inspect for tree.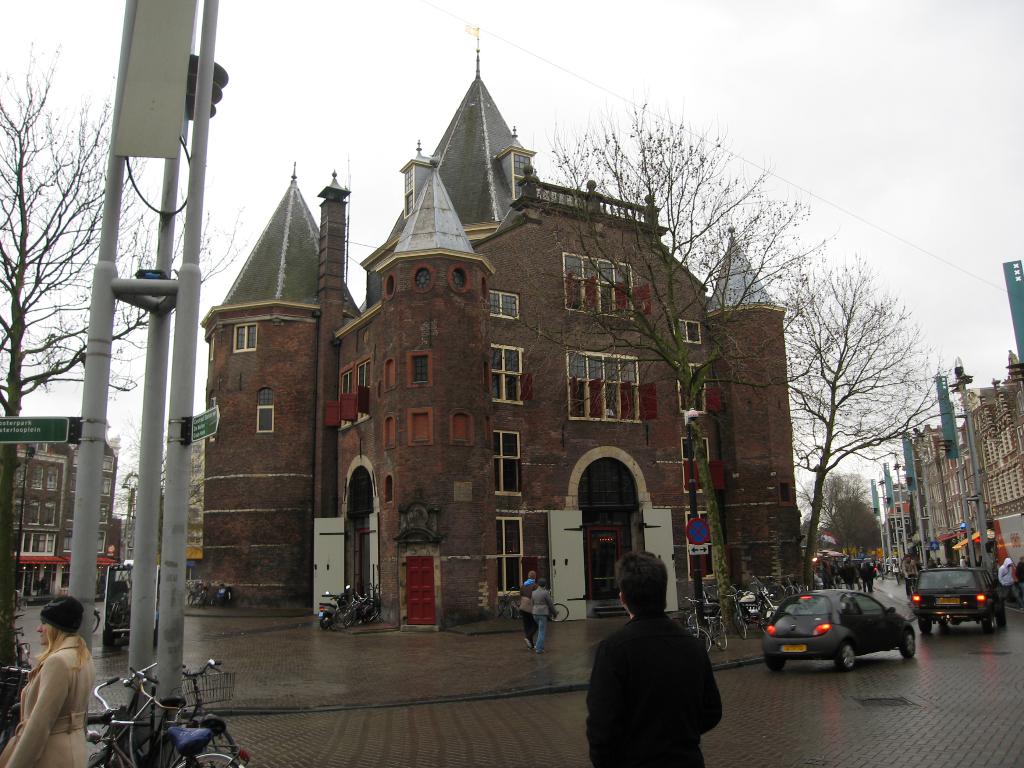
Inspection: region(551, 108, 826, 482).
